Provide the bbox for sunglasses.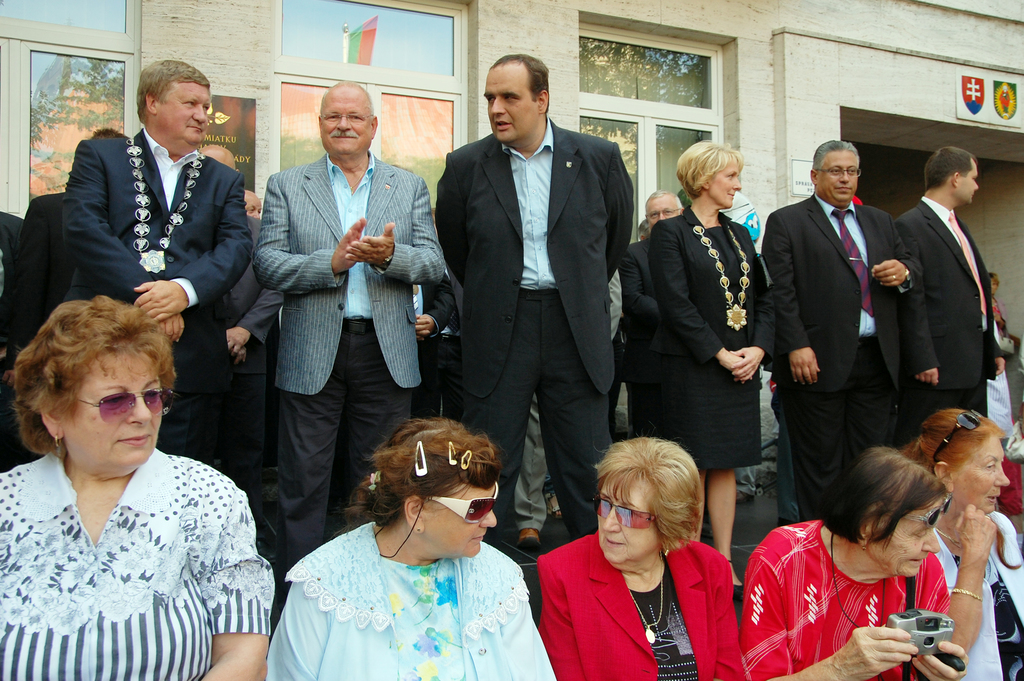
(594, 493, 662, 532).
